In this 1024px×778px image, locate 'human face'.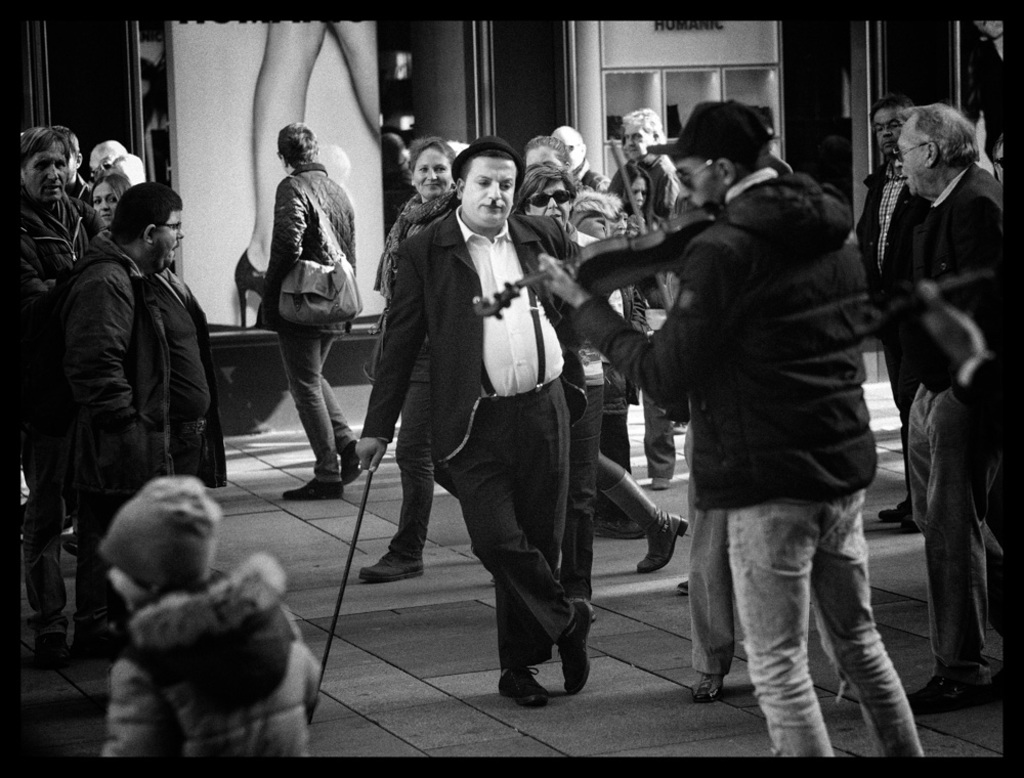
Bounding box: {"x1": 873, "y1": 105, "x2": 900, "y2": 150}.
